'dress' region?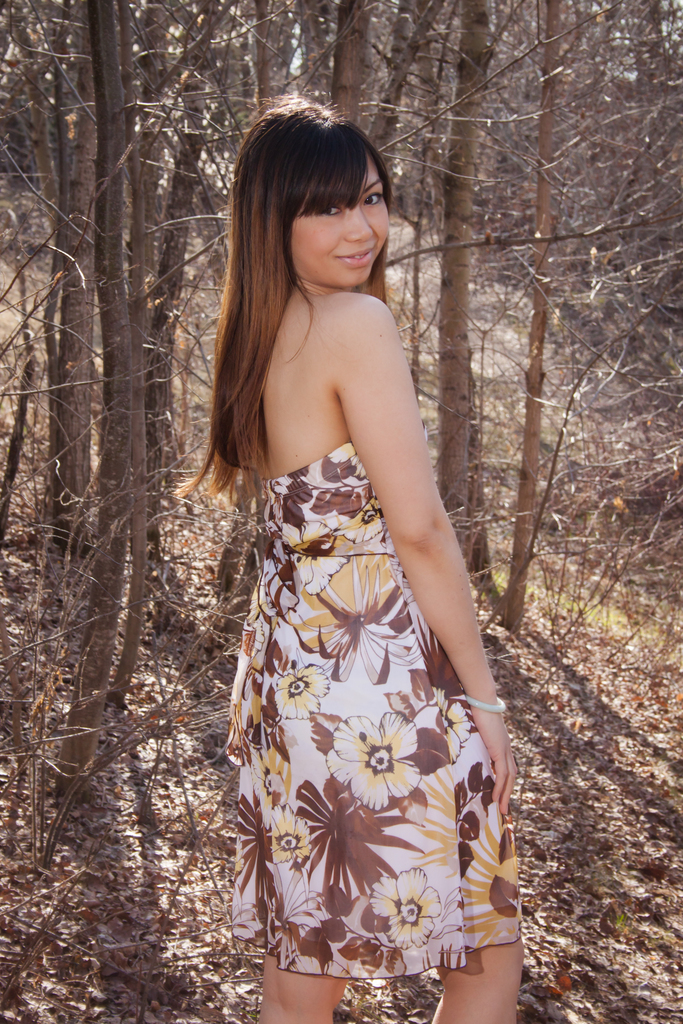
[left=226, top=436, right=523, bottom=977]
